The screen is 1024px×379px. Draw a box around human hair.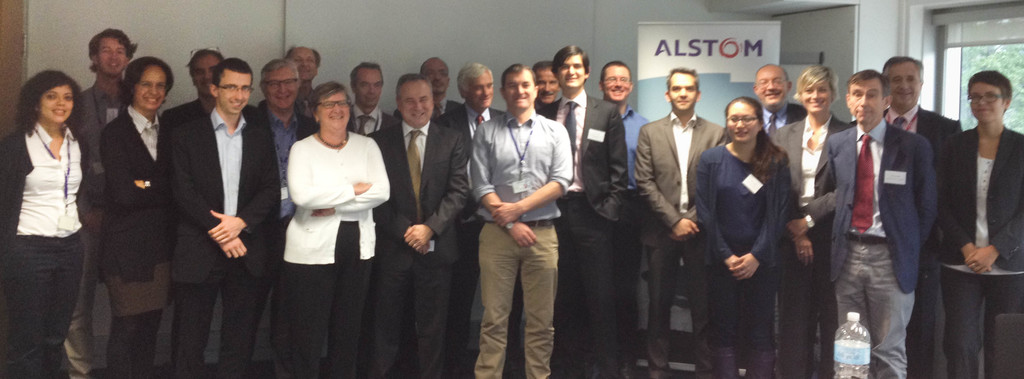
Rect(394, 72, 430, 101).
